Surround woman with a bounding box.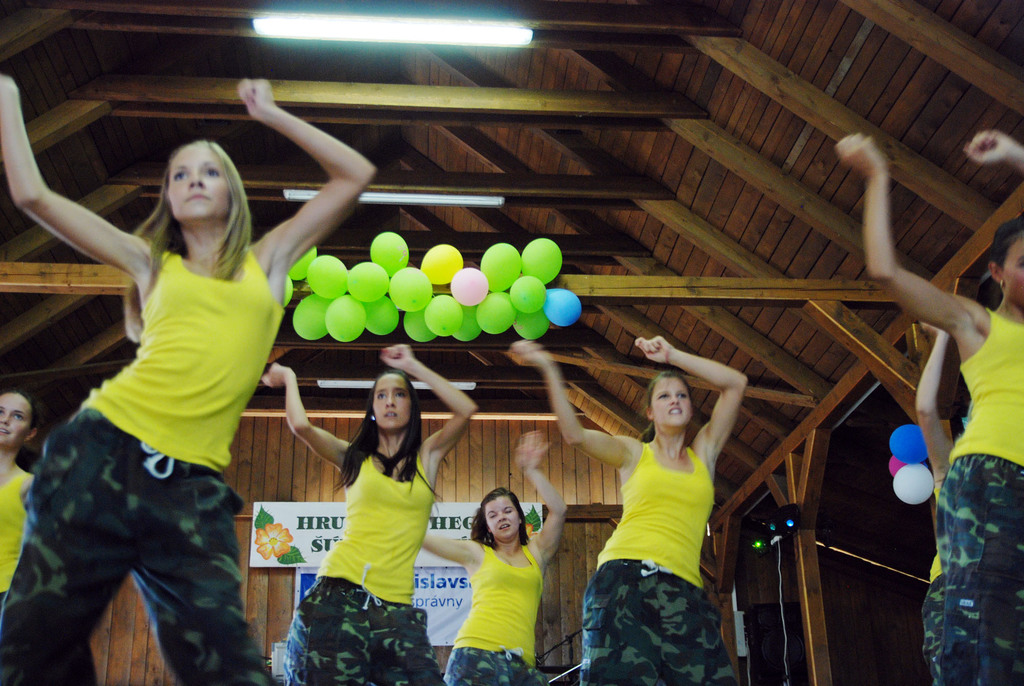
{"left": 504, "top": 331, "right": 749, "bottom": 685}.
